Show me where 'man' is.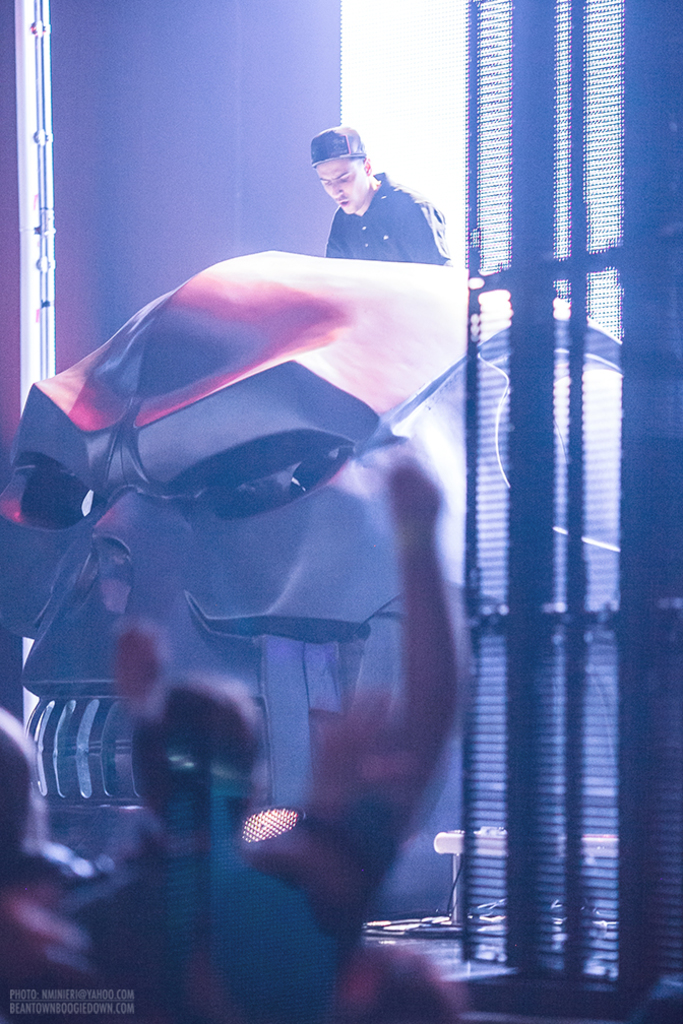
'man' is at (292,133,461,256).
